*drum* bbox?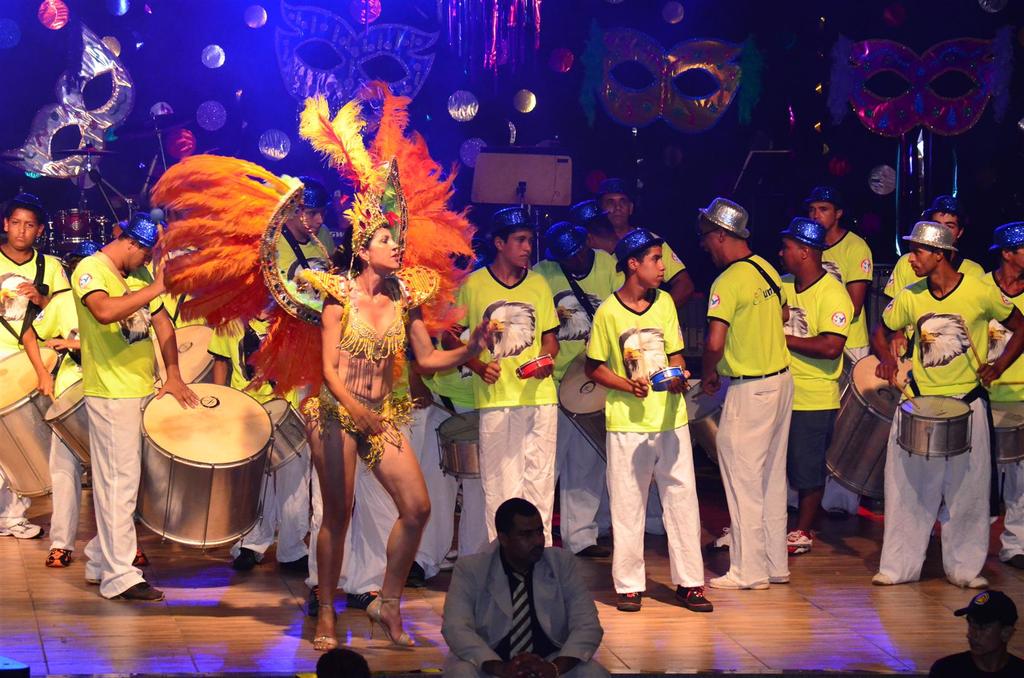
(131,382,273,553)
